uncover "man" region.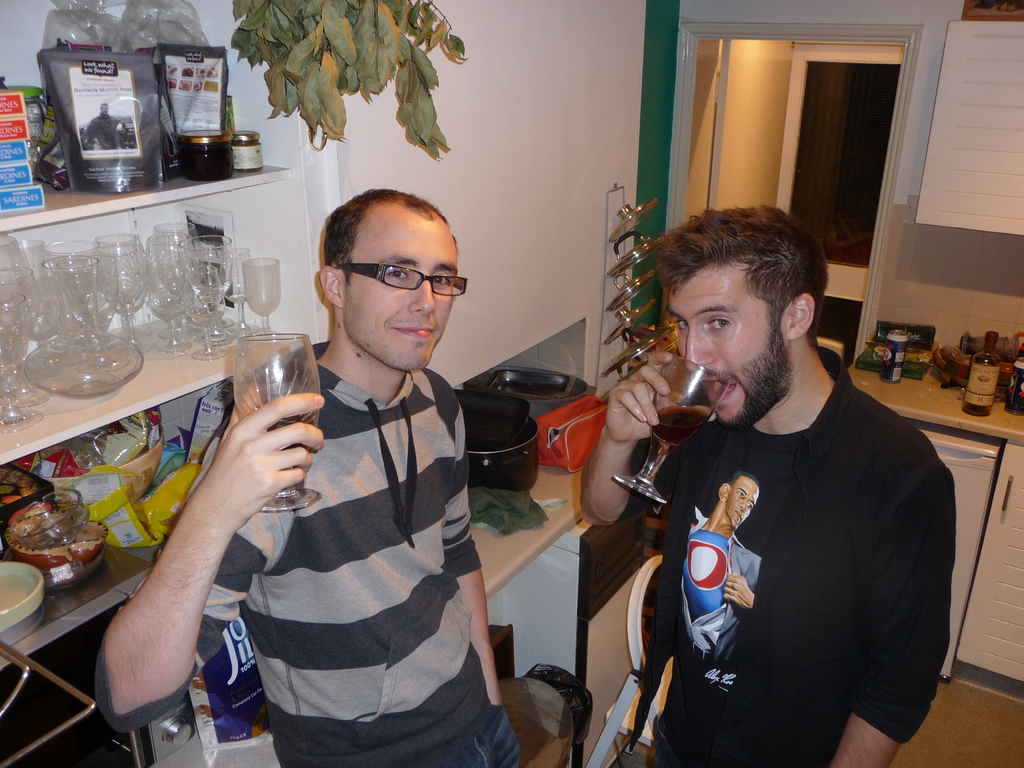
Uncovered: [x1=91, y1=182, x2=525, y2=767].
